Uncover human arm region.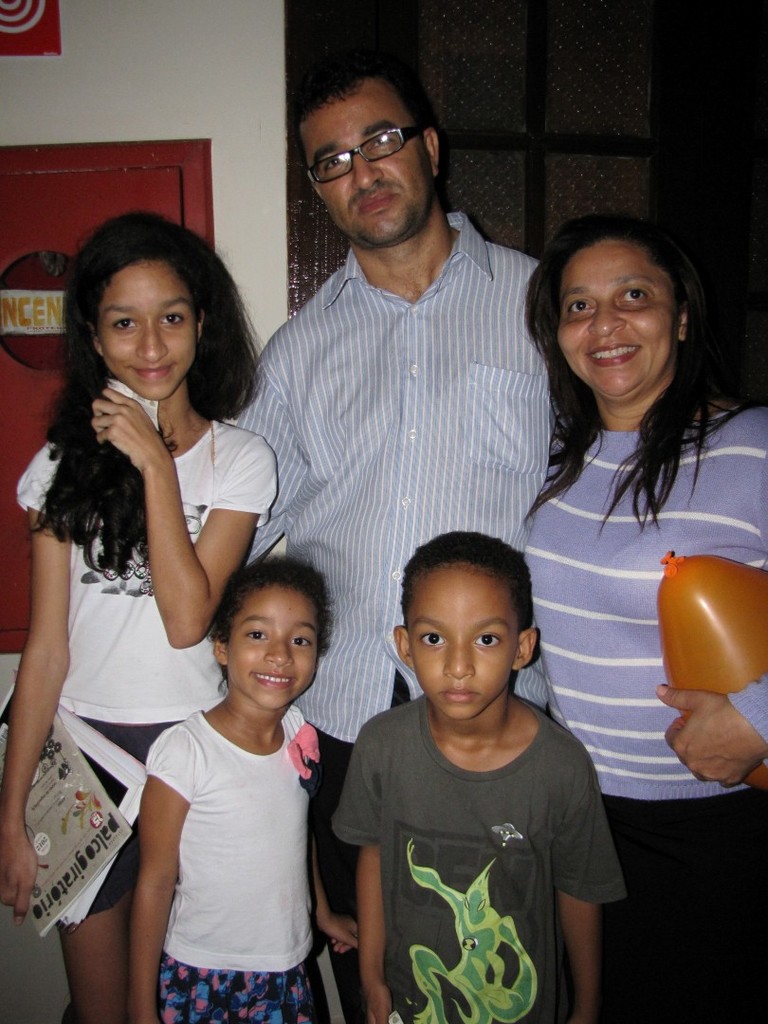
Uncovered: 323/722/401/1023.
